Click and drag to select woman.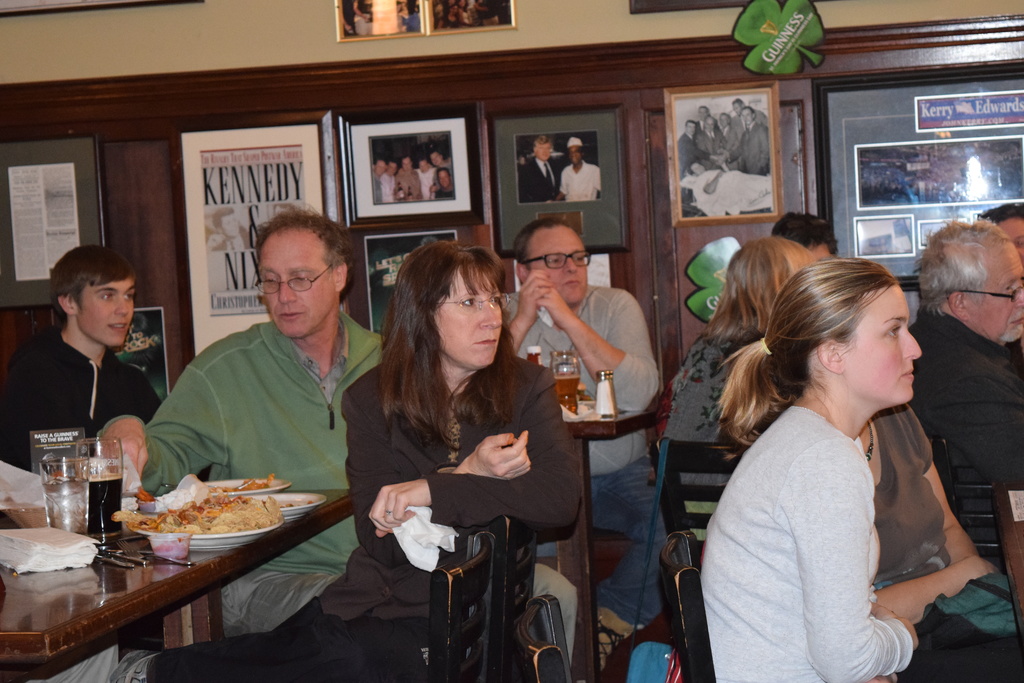
Selection: crop(694, 230, 976, 682).
